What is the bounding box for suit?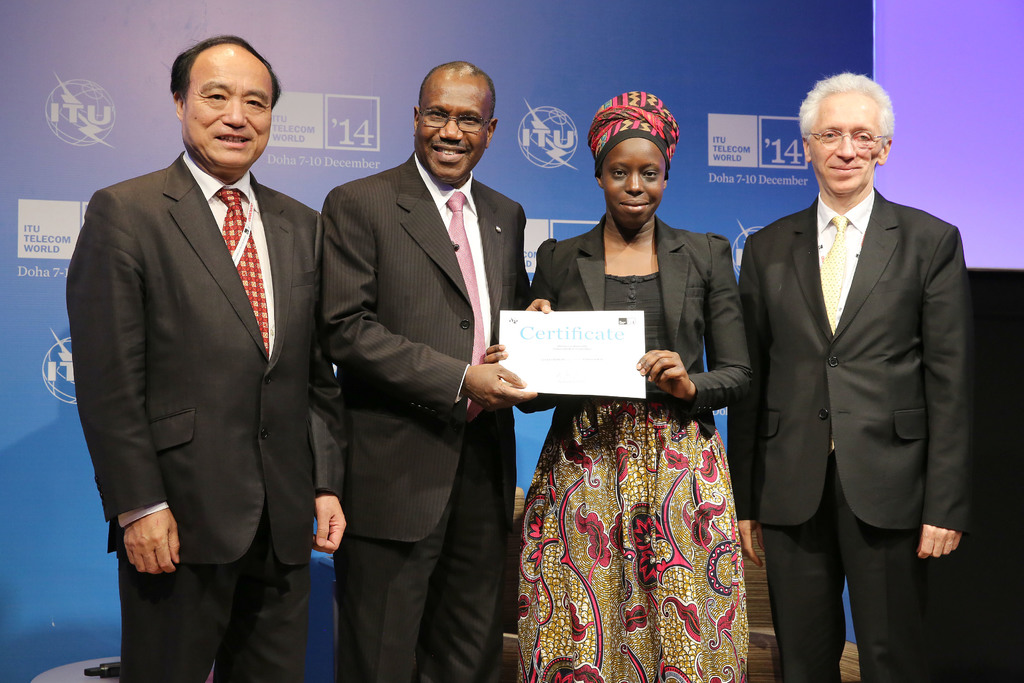
(64, 148, 342, 682).
